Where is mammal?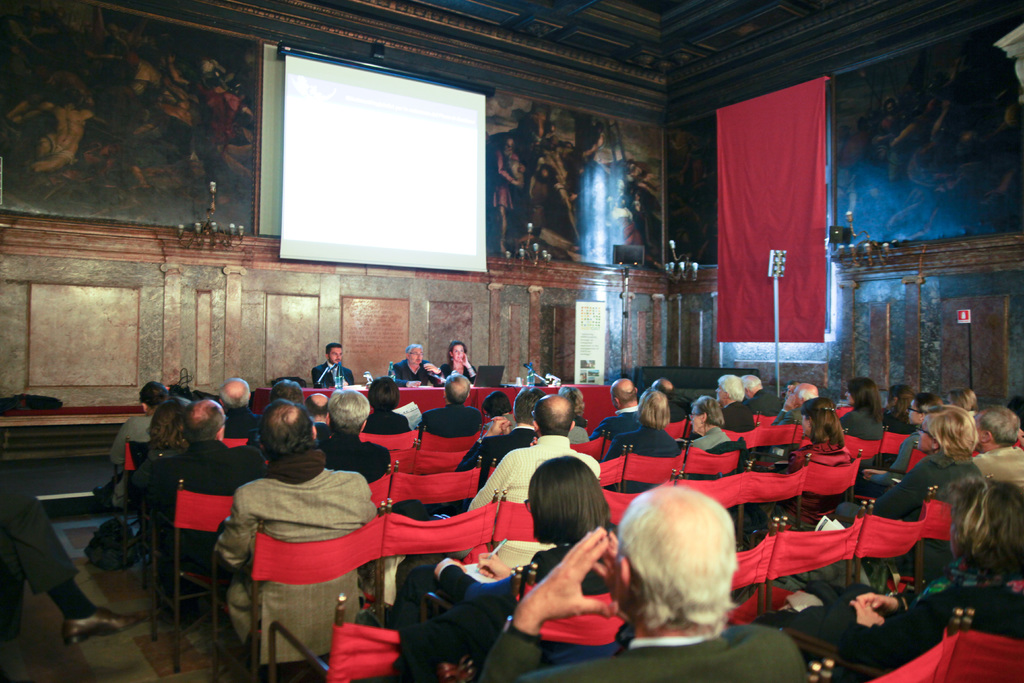
[308,390,328,436].
